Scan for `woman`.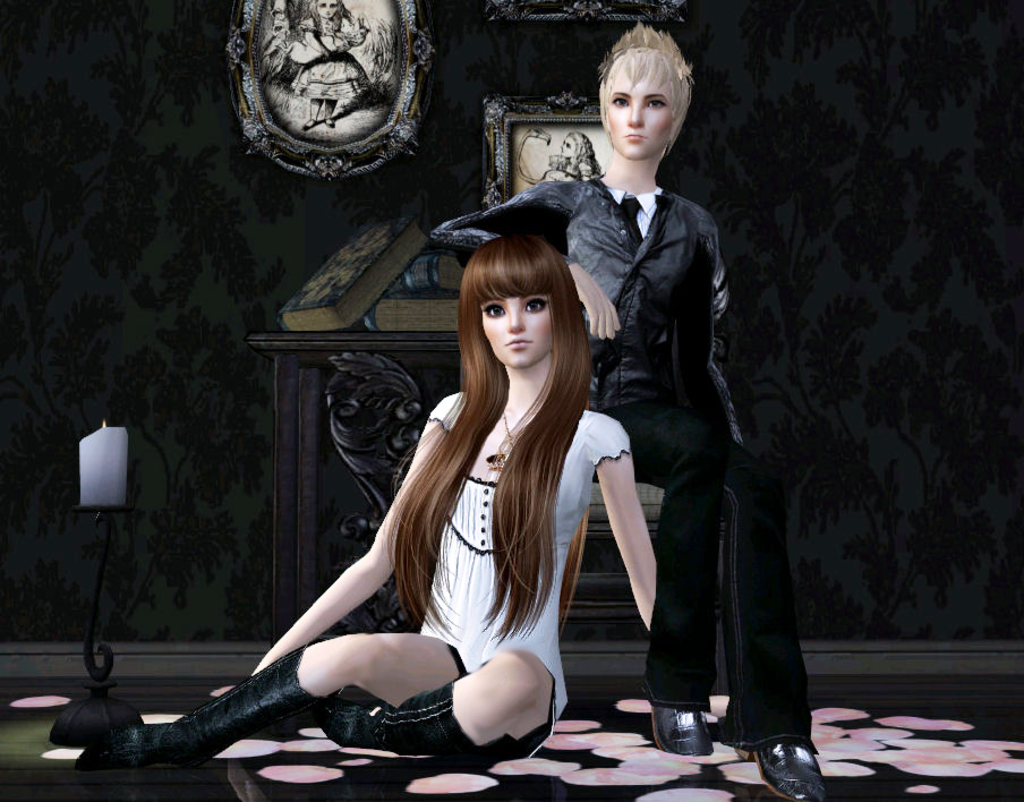
Scan result: {"x1": 289, "y1": 0, "x2": 372, "y2": 129}.
